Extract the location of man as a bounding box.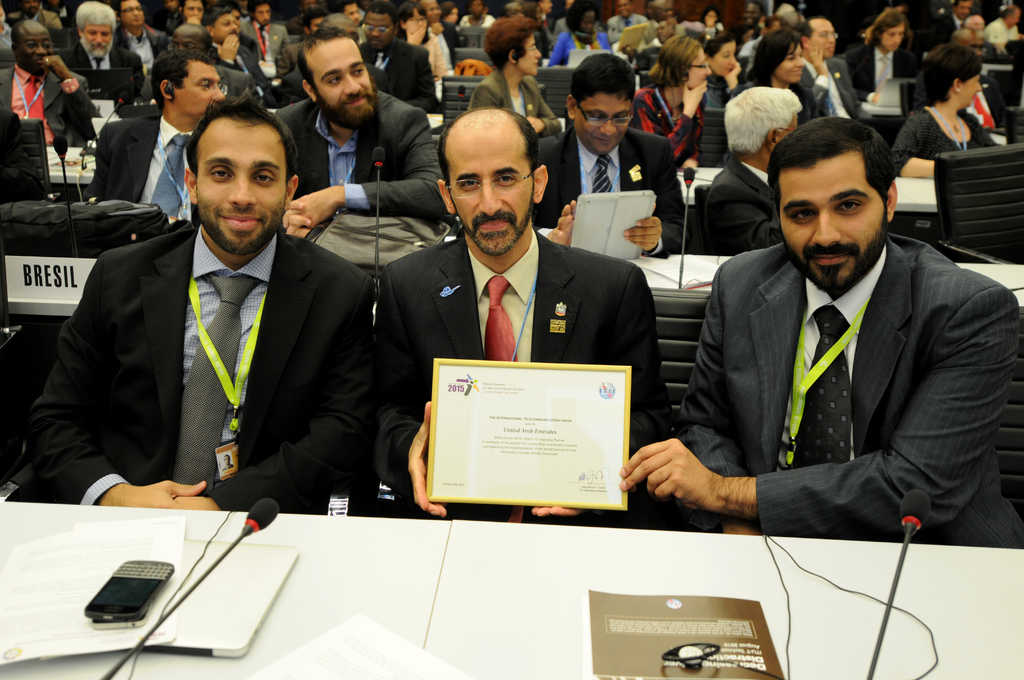
x1=0, y1=22, x2=92, y2=154.
